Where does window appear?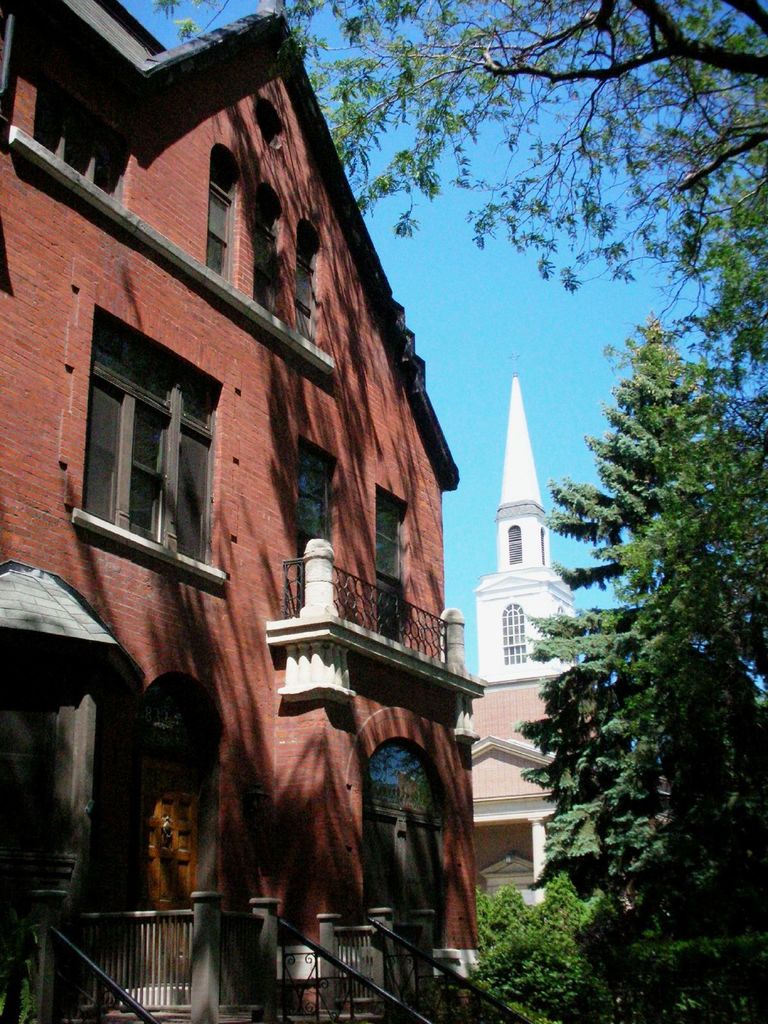
Appears at l=68, t=296, r=214, b=578.
